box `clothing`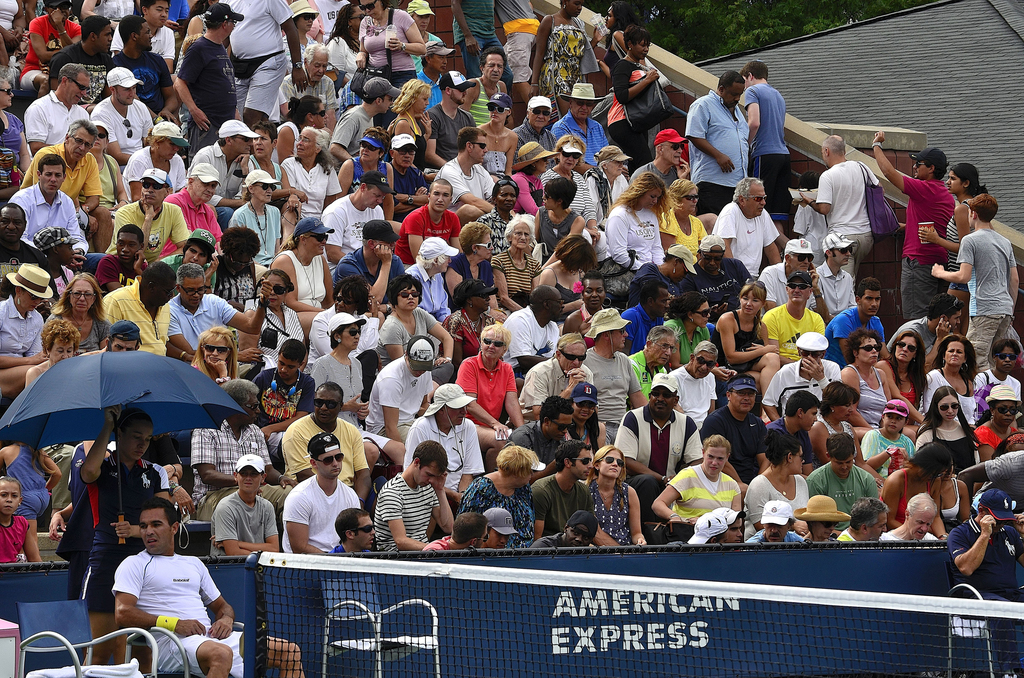
700 406 767 492
